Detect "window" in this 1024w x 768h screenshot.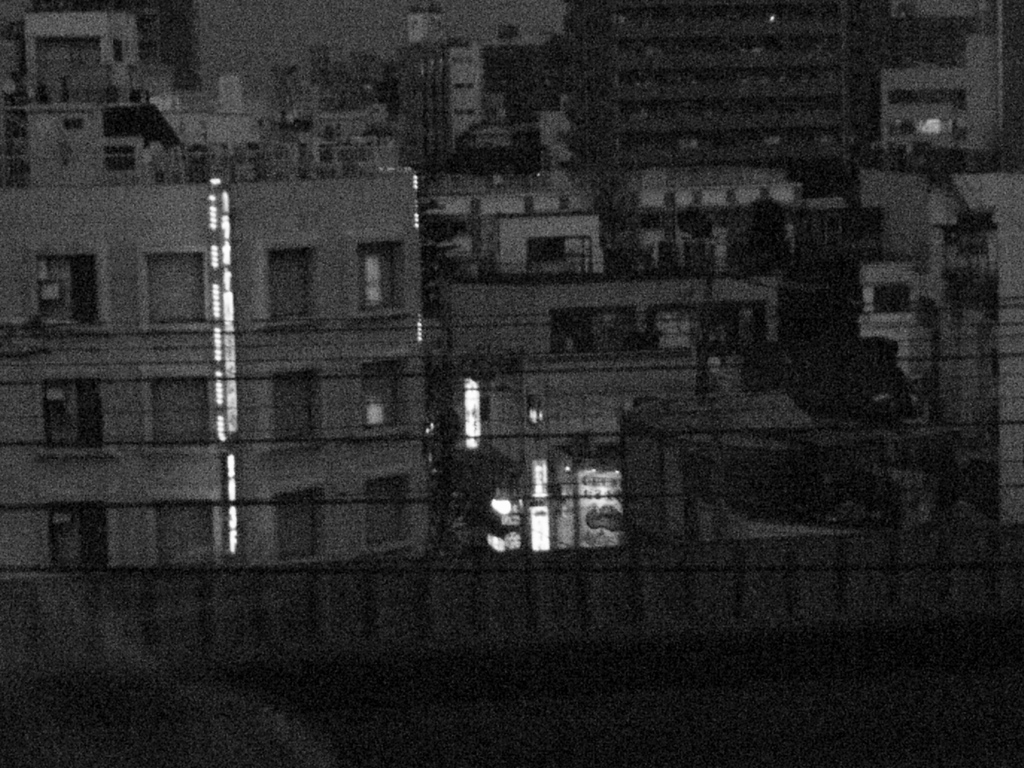
Detection: <region>270, 252, 320, 316</region>.
